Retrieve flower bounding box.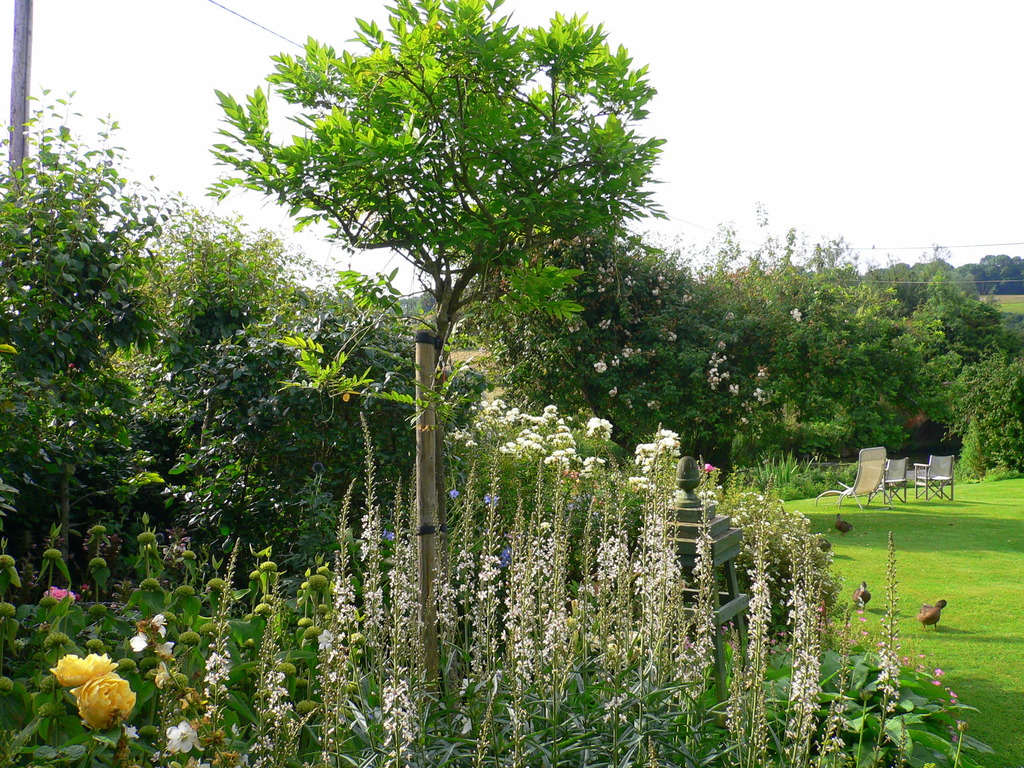
Bounding box: {"left": 381, "top": 531, "right": 394, "bottom": 545}.
